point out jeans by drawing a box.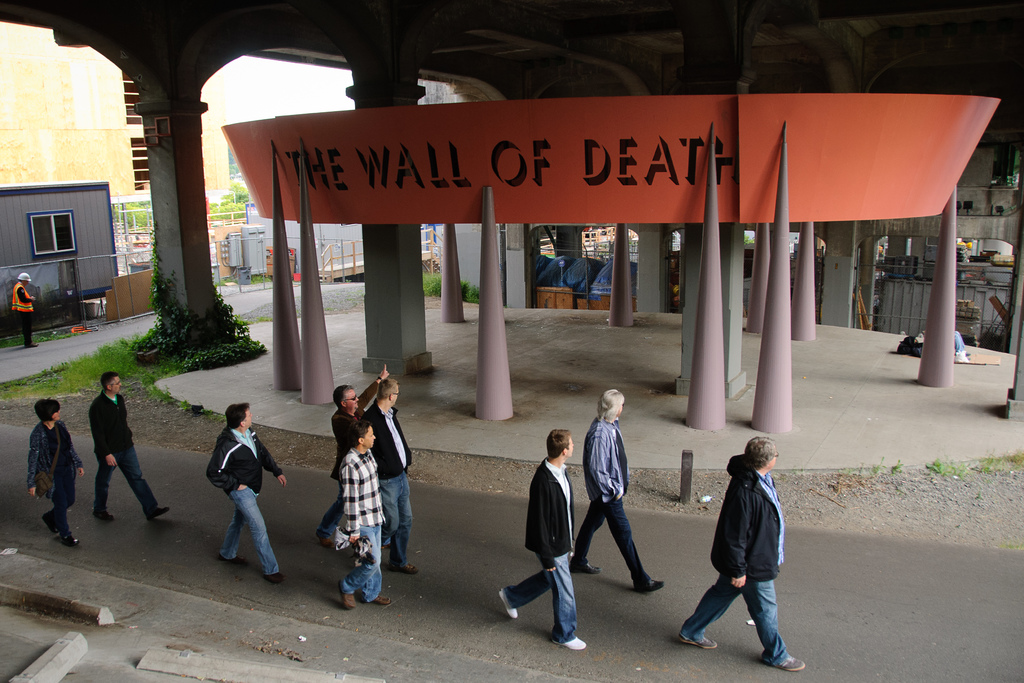
[500,555,579,643].
